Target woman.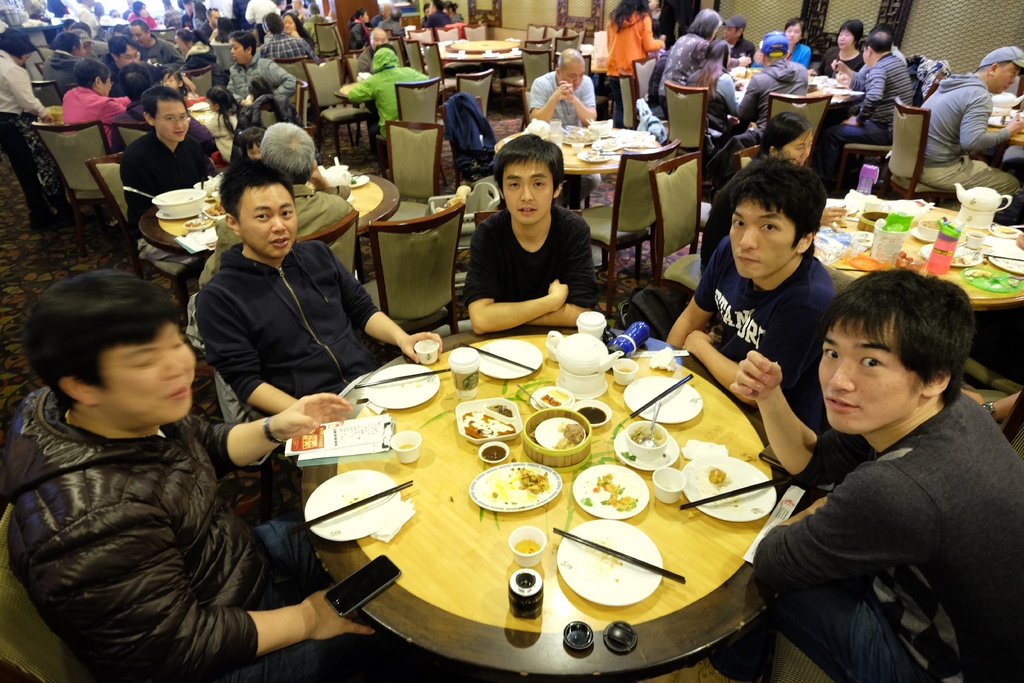
Target region: l=444, t=0, r=467, b=25.
